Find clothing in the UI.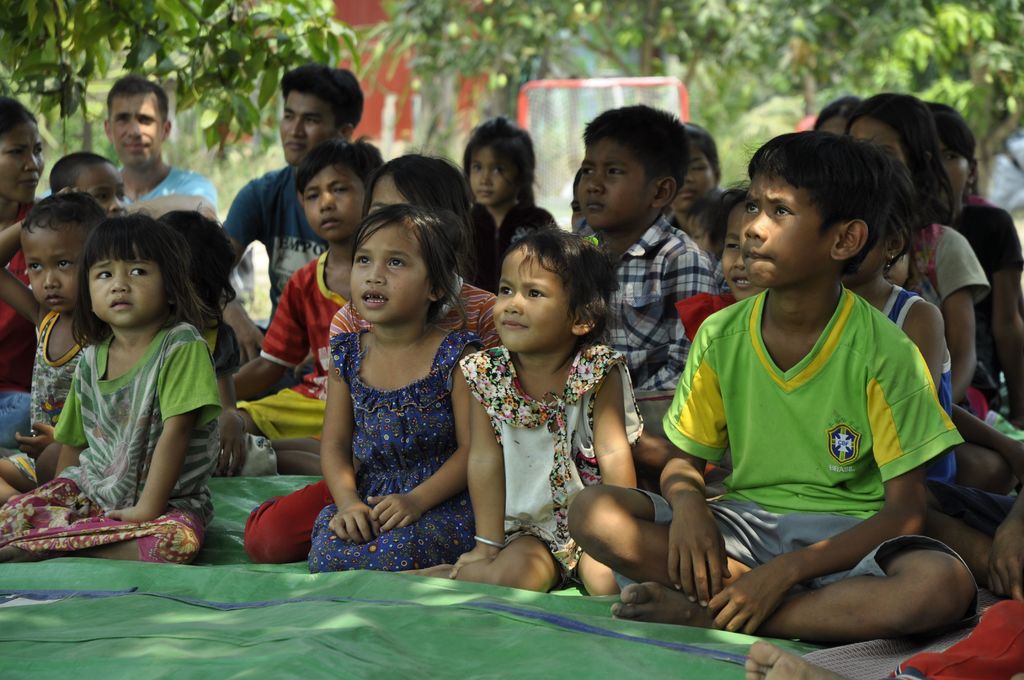
UI element at select_region(244, 269, 500, 562).
